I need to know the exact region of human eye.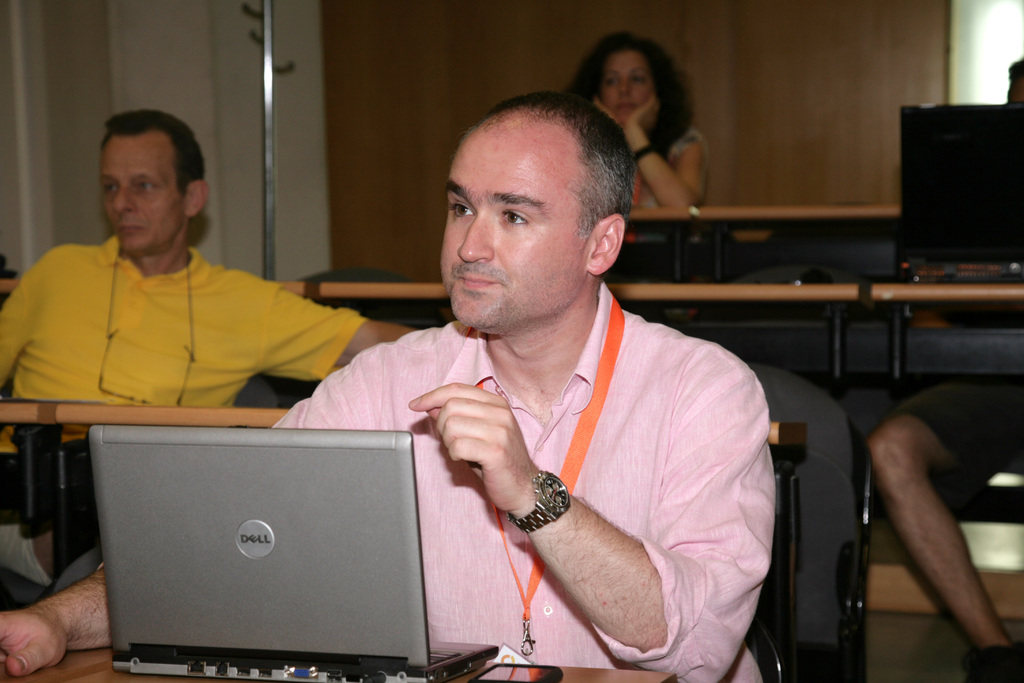
Region: pyautogui.locateOnScreen(444, 201, 474, 224).
